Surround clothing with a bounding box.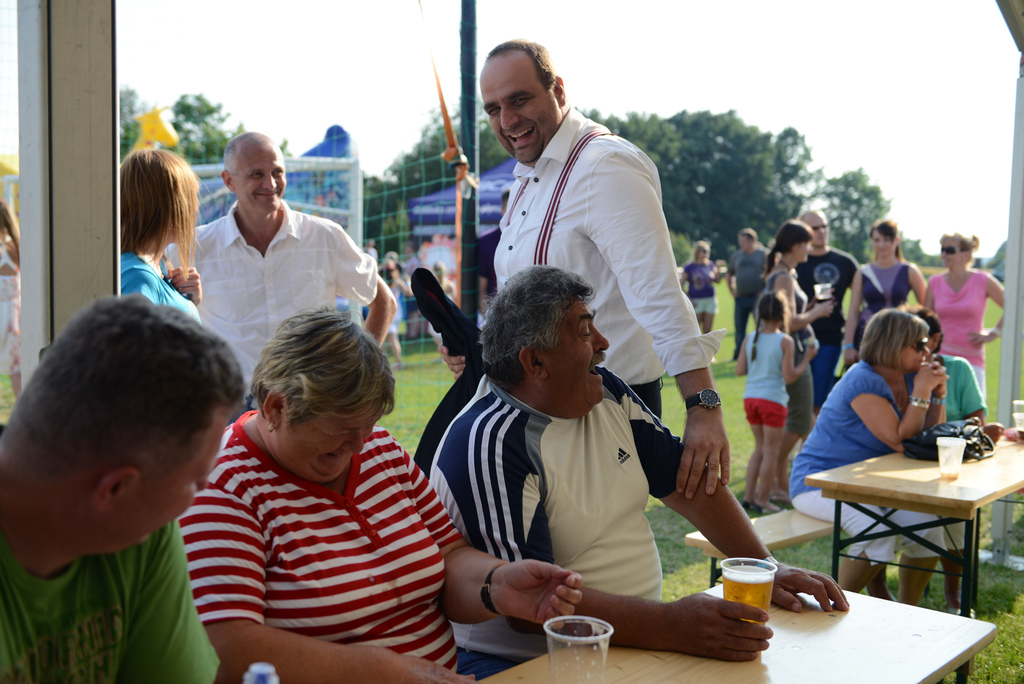
x1=928 y1=273 x2=1000 y2=400.
